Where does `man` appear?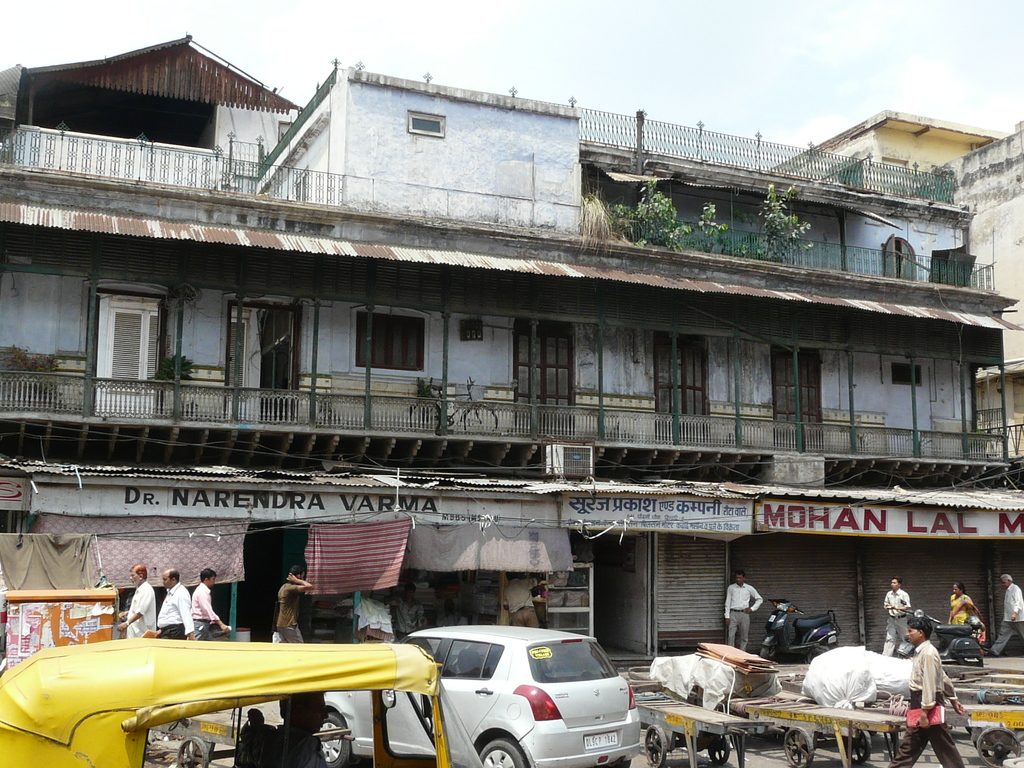
Appears at select_region(984, 573, 1023, 657).
